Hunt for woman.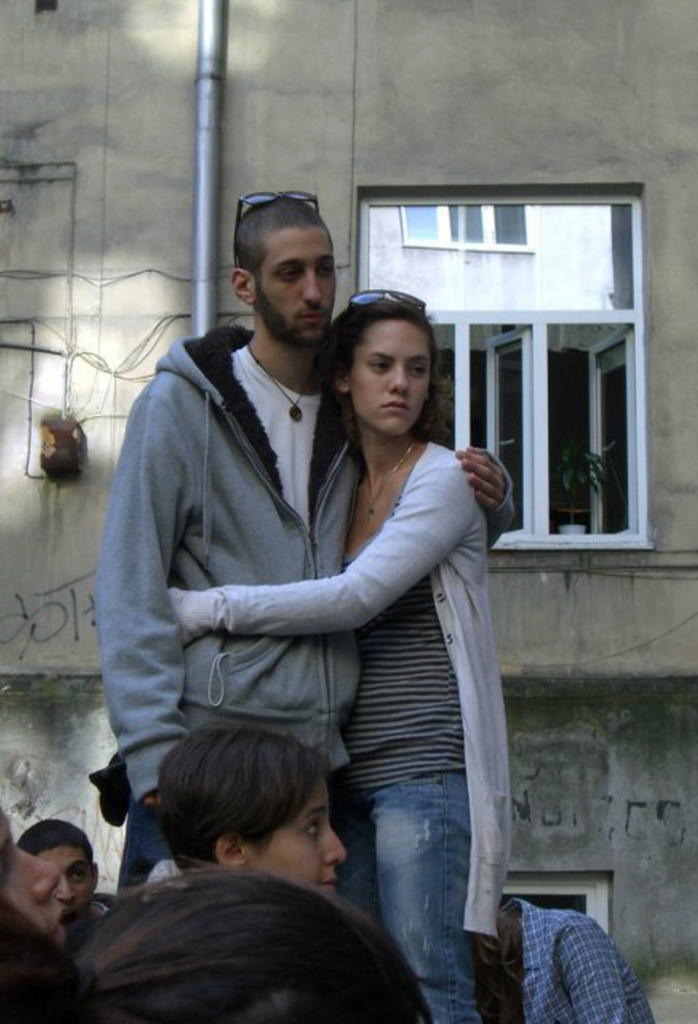
Hunted down at Rect(157, 724, 343, 900).
